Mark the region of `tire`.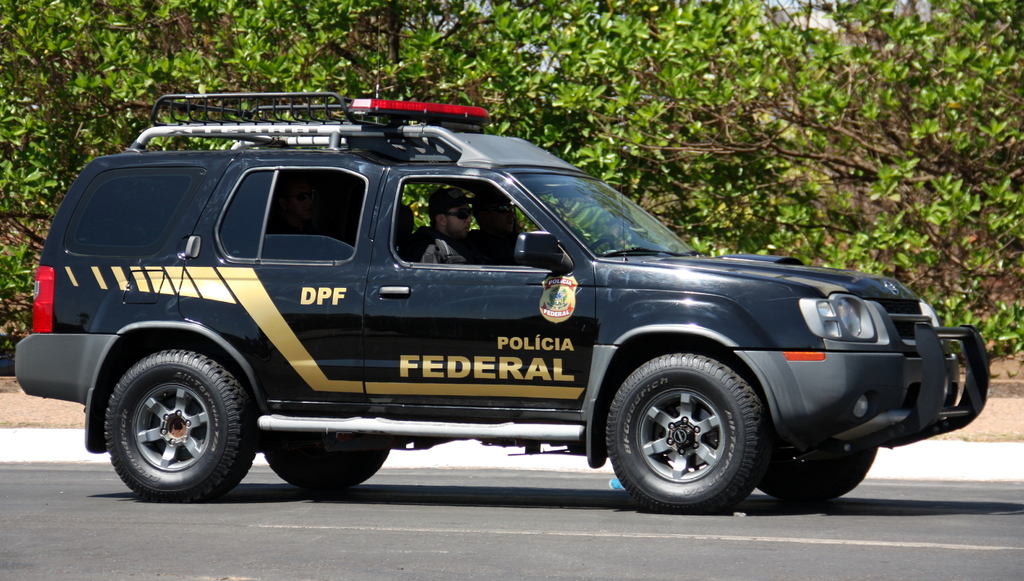
Region: {"left": 760, "top": 445, "right": 876, "bottom": 503}.
